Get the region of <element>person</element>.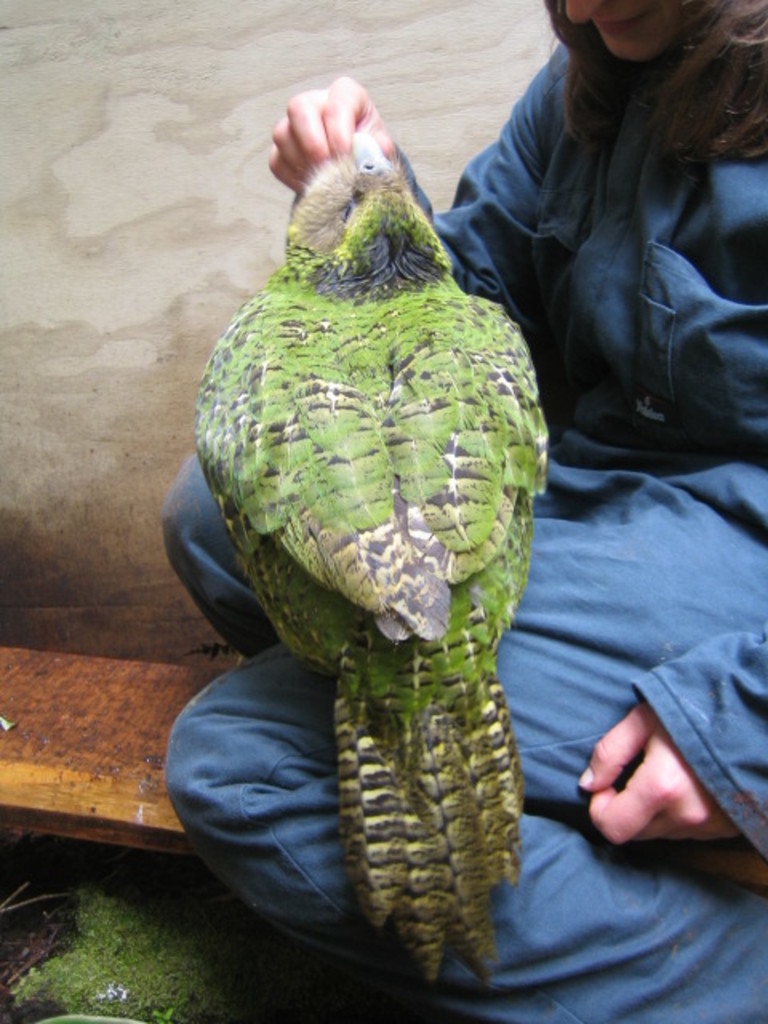
l=166, t=0, r=766, b=1022.
